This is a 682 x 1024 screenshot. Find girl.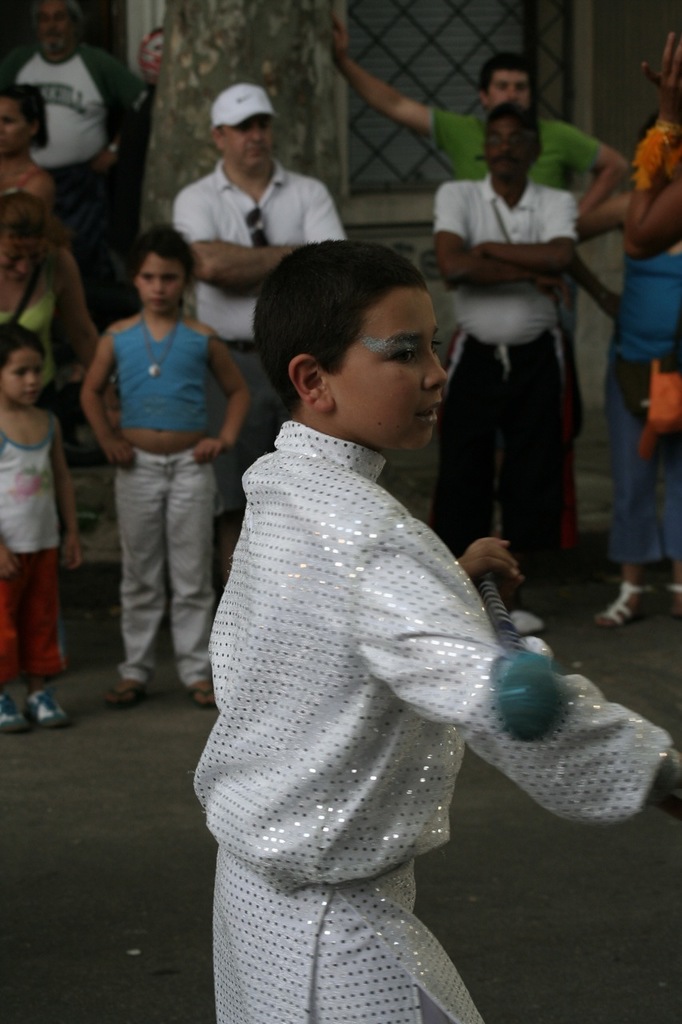
Bounding box: [78, 226, 247, 718].
